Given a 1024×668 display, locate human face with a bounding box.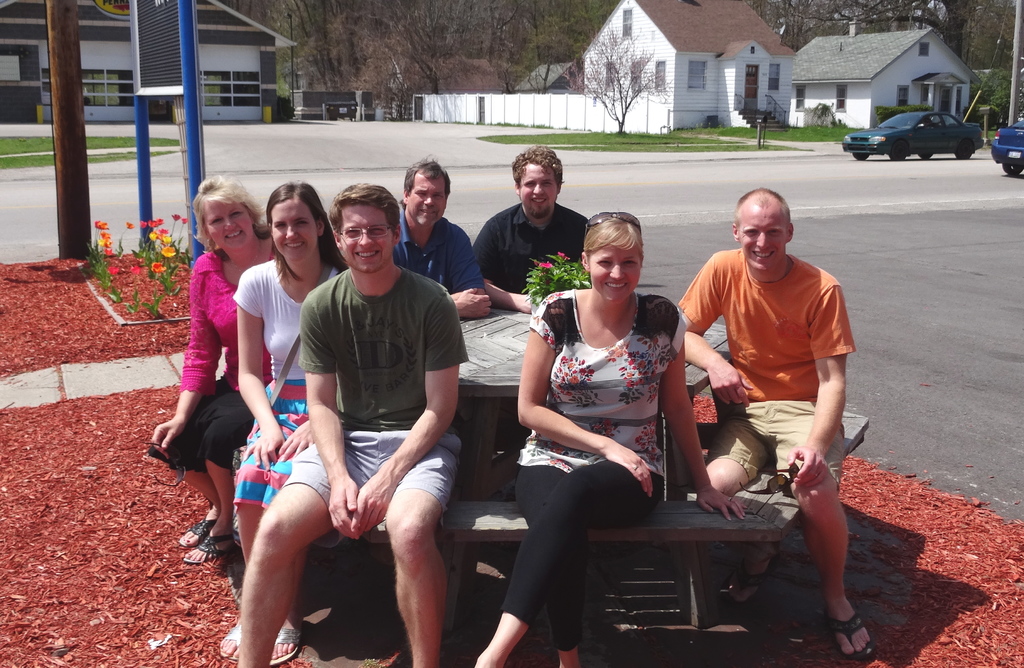
Located: x1=204 y1=202 x2=246 y2=255.
